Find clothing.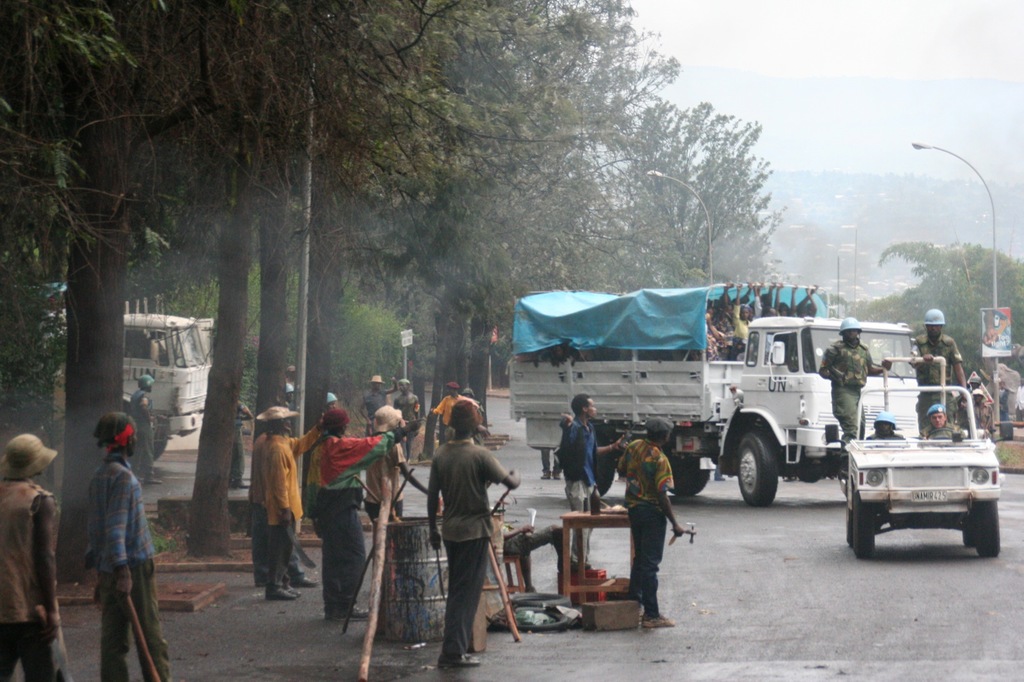
l=307, t=430, r=412, b=615.
